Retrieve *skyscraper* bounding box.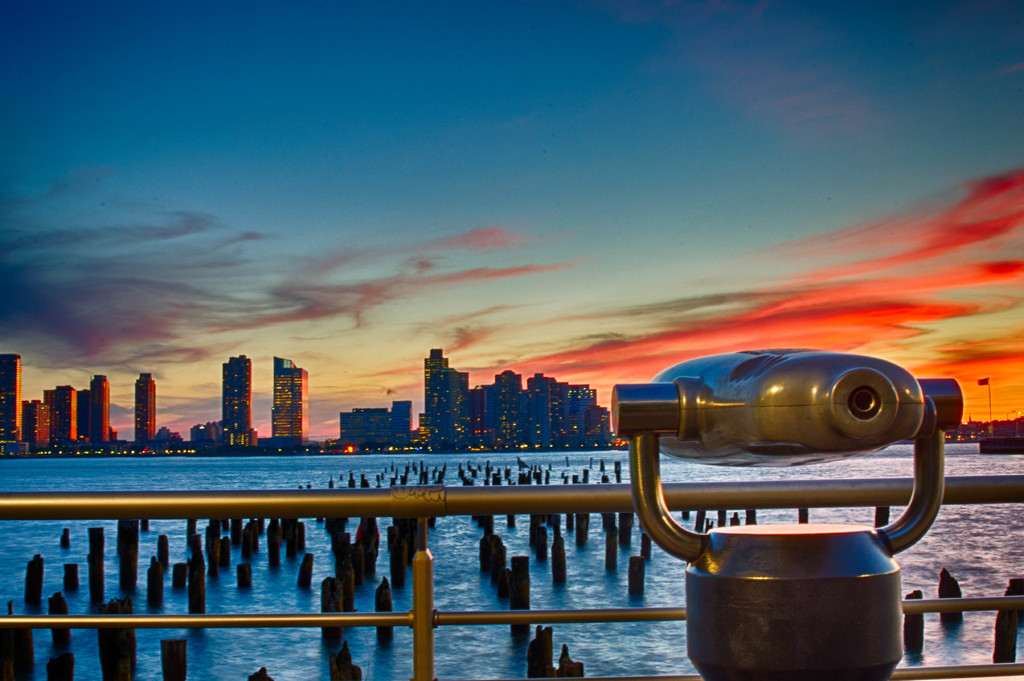
Bounding box: [left=134, top=373, right=155, bottom=446].
